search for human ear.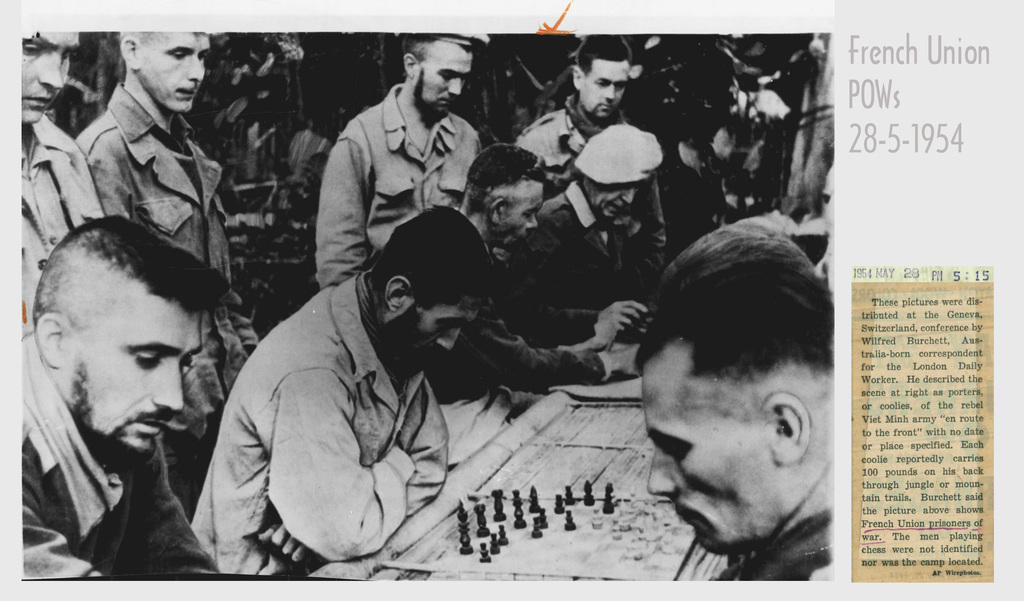
Found at (120,35,138,70).
